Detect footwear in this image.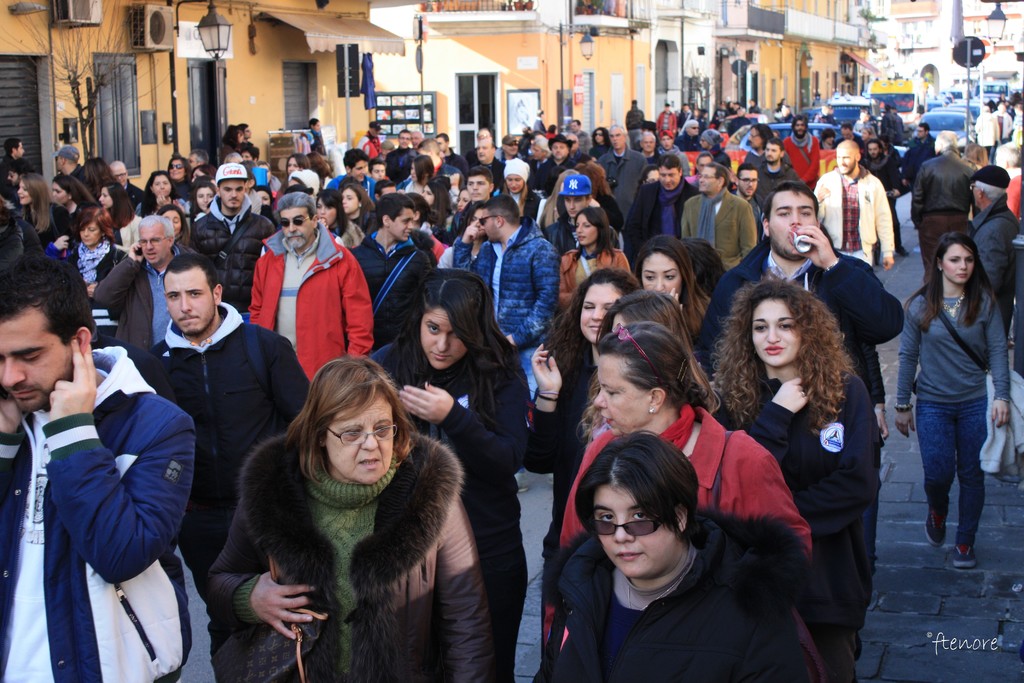
Detection: pyautogui.locateOnScreen(957, 545, 979, 562).
